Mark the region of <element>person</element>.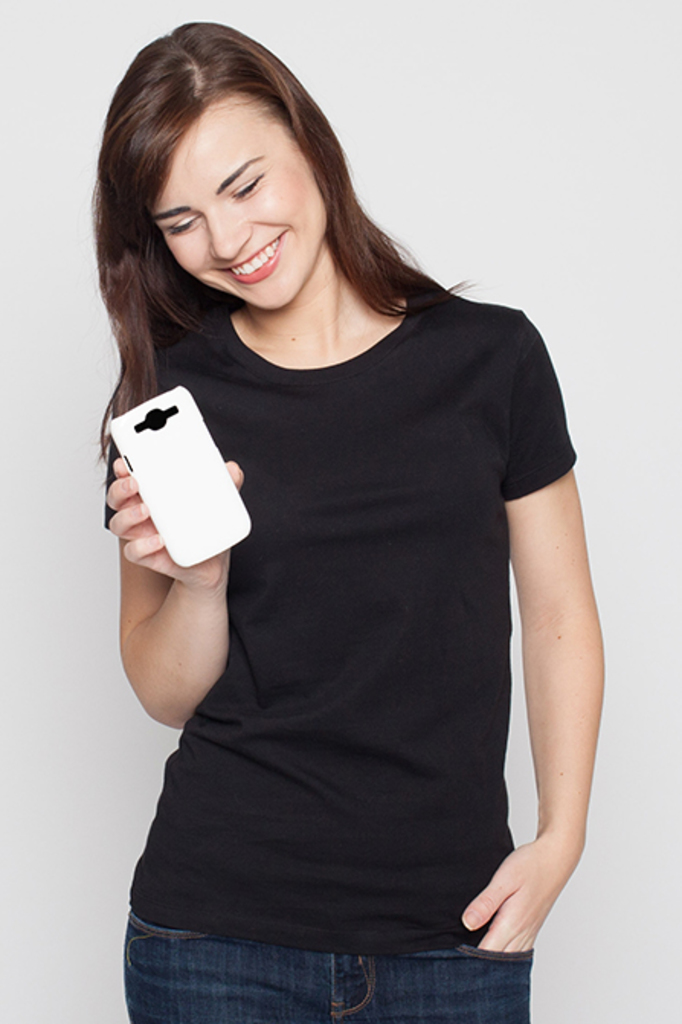
Region: 90 20 606 1022.
